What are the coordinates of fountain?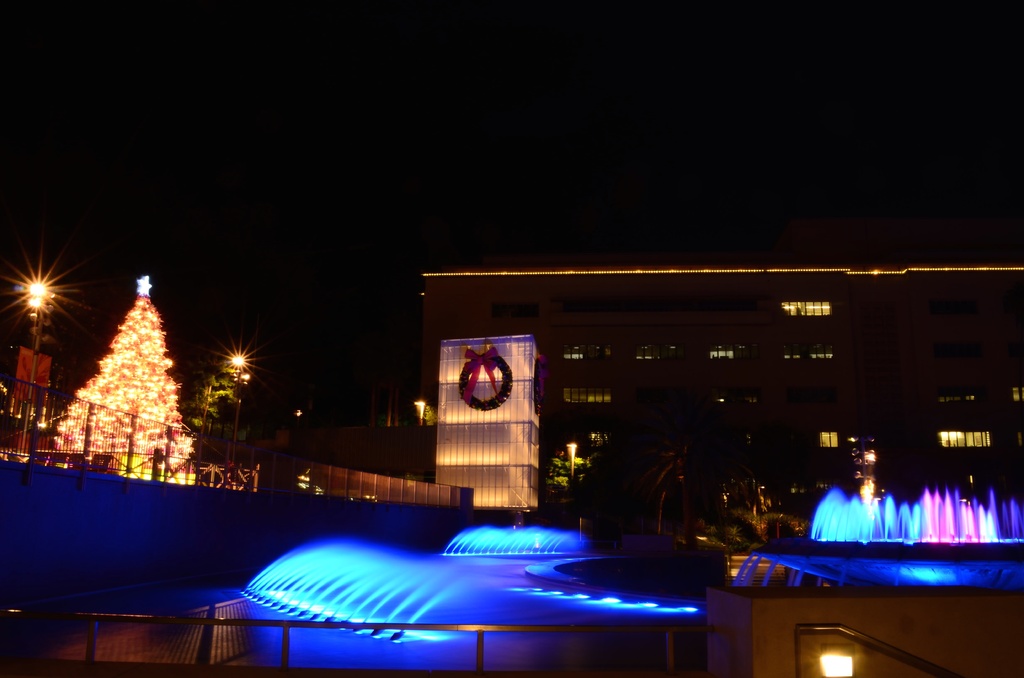
crop(170, 486, 731, 650).
